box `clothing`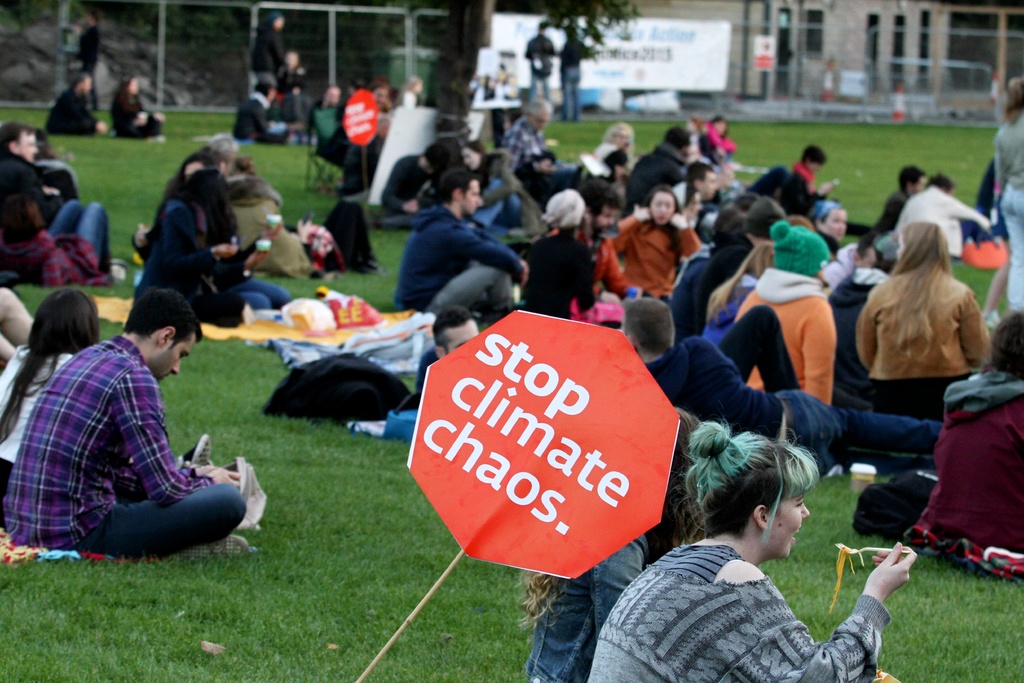
l=75, t=24, r=102, b=74
